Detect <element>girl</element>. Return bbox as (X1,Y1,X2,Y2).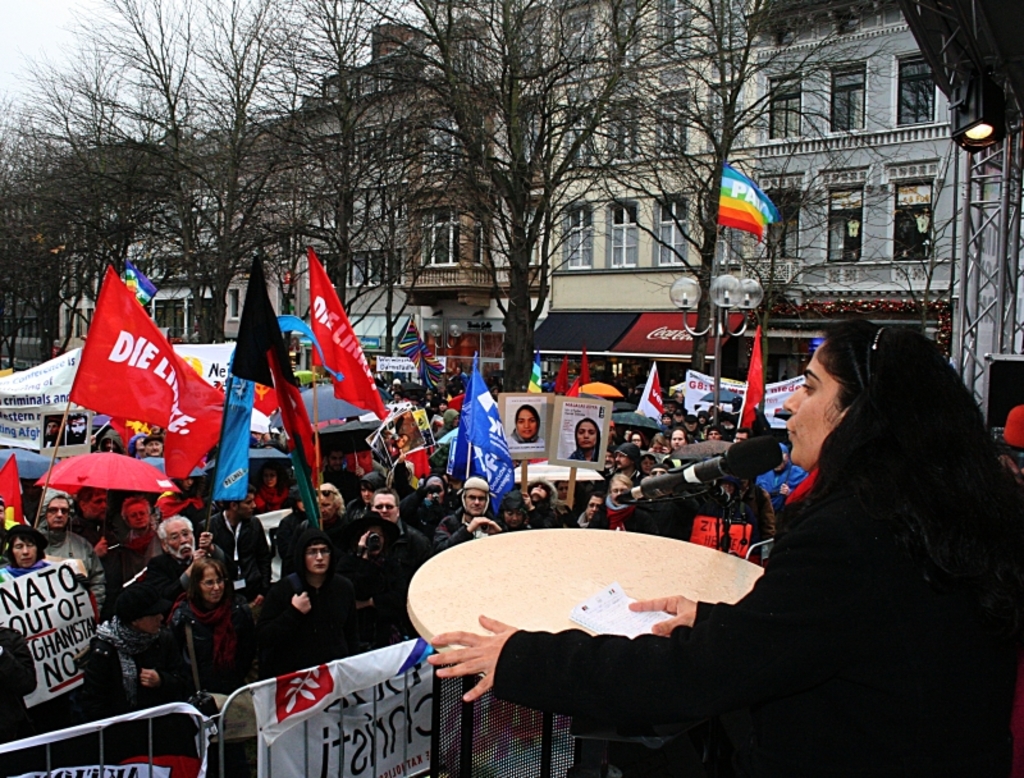
(436,329,1023,777).
